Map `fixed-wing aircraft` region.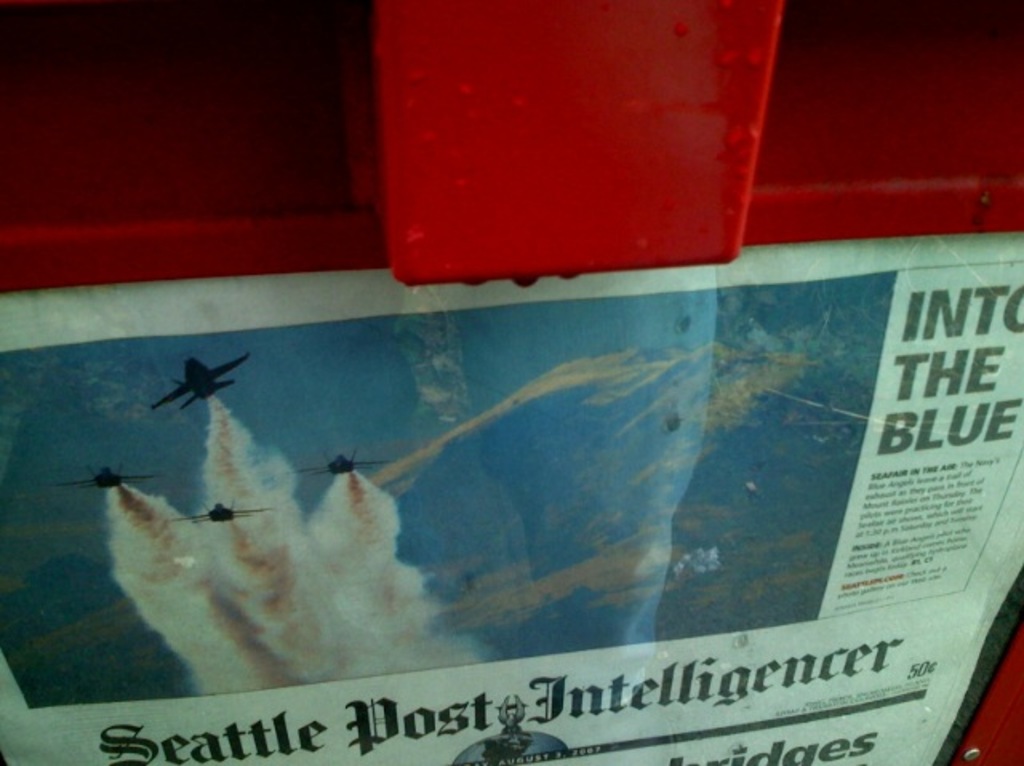
Mapped to bbox=[176, 501, 266, 523].
